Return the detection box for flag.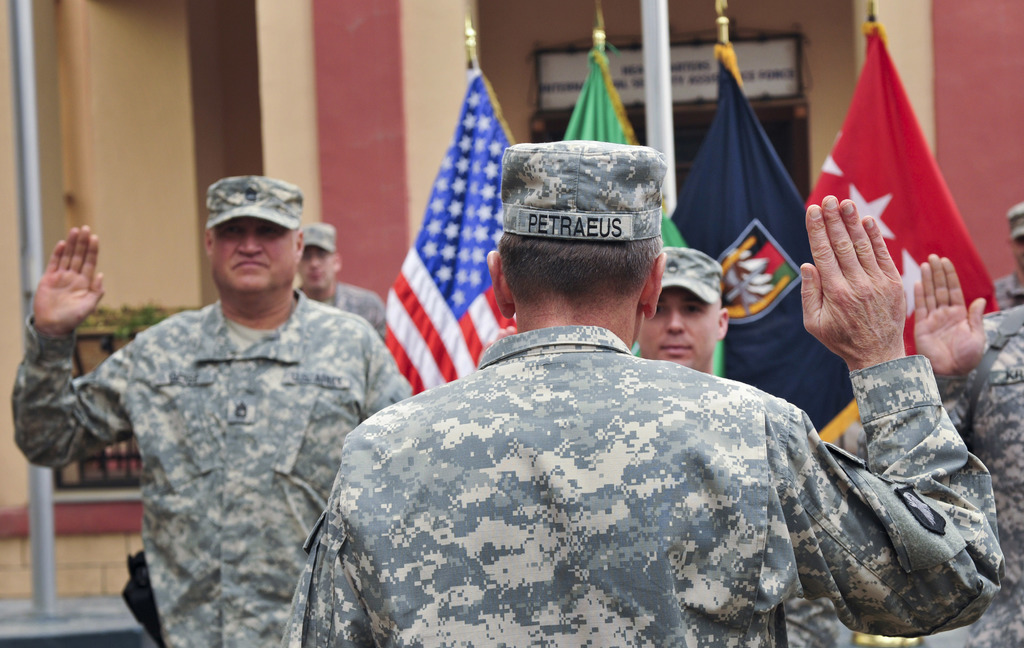
select_region(557, 42, 719, 374).
